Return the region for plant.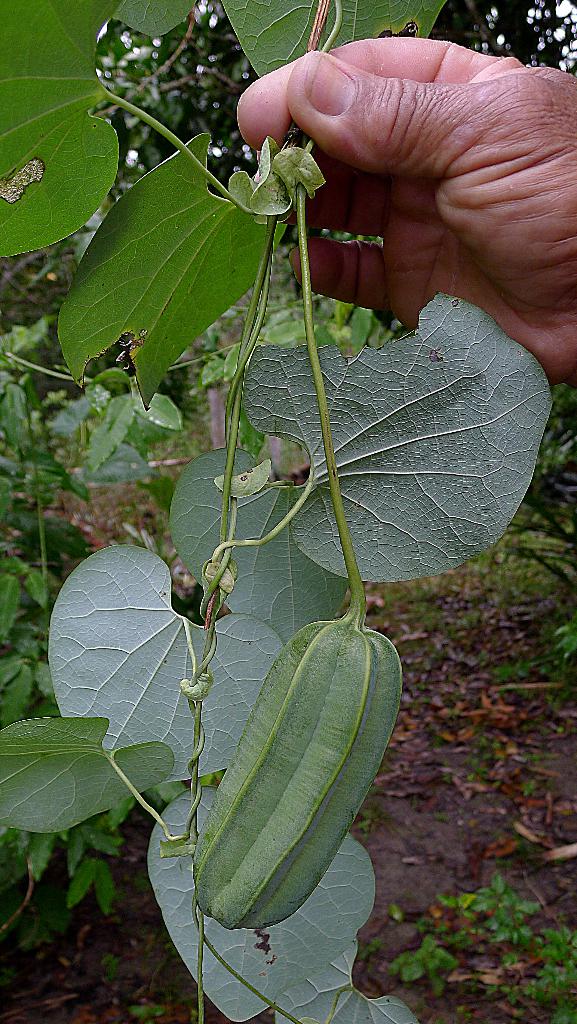
{"left": 99, "top": 937, "right": 131, "bottom": 984}.
